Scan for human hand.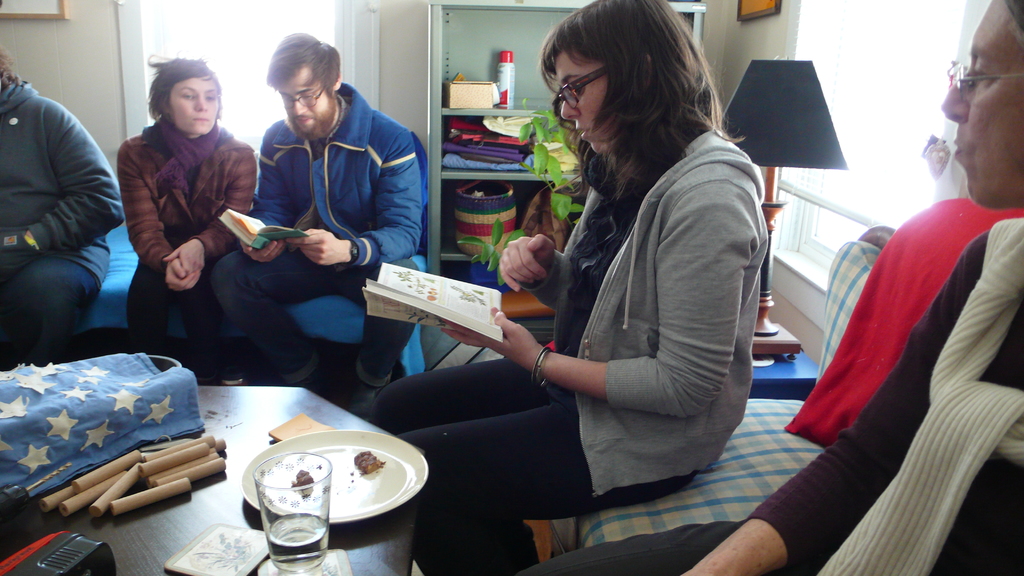
Scan result: rect(0, 229, 34, 275).
